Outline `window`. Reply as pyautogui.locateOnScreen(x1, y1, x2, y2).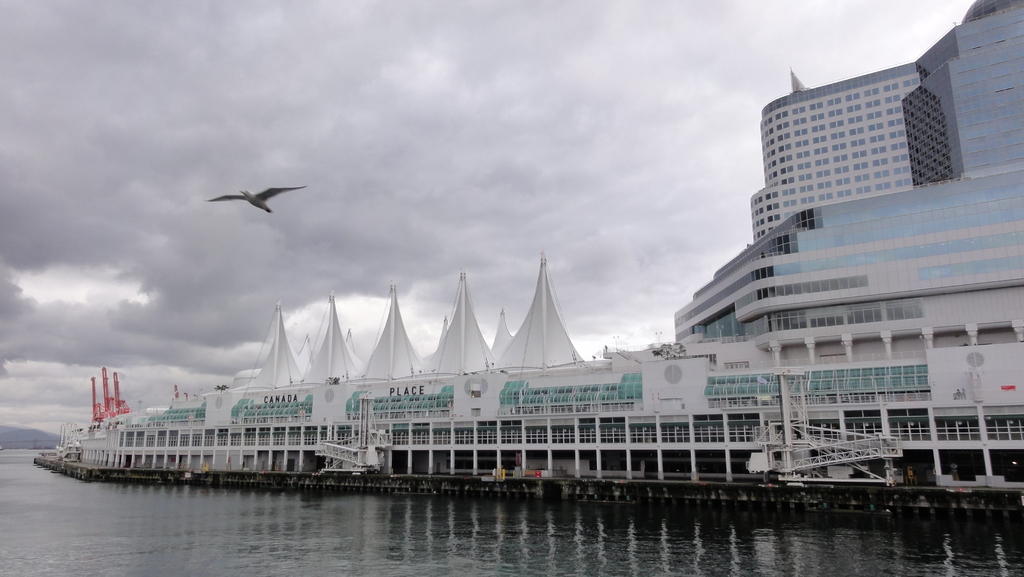
pyautogui.locateOnScreen(817, 193, 829, 199).
